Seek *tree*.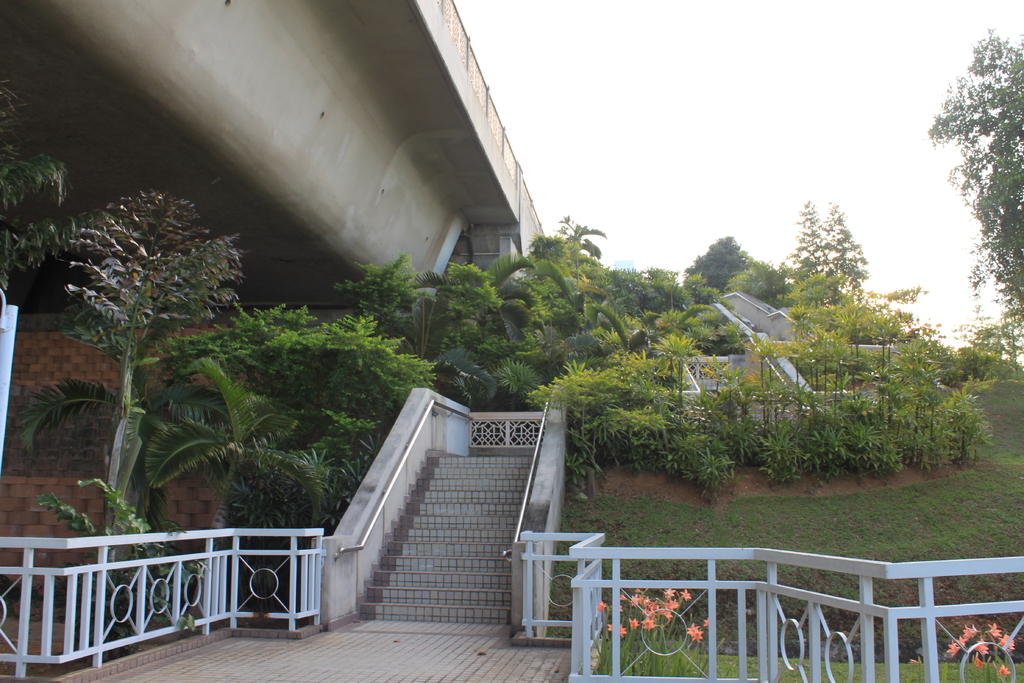
550/213/607/293.
